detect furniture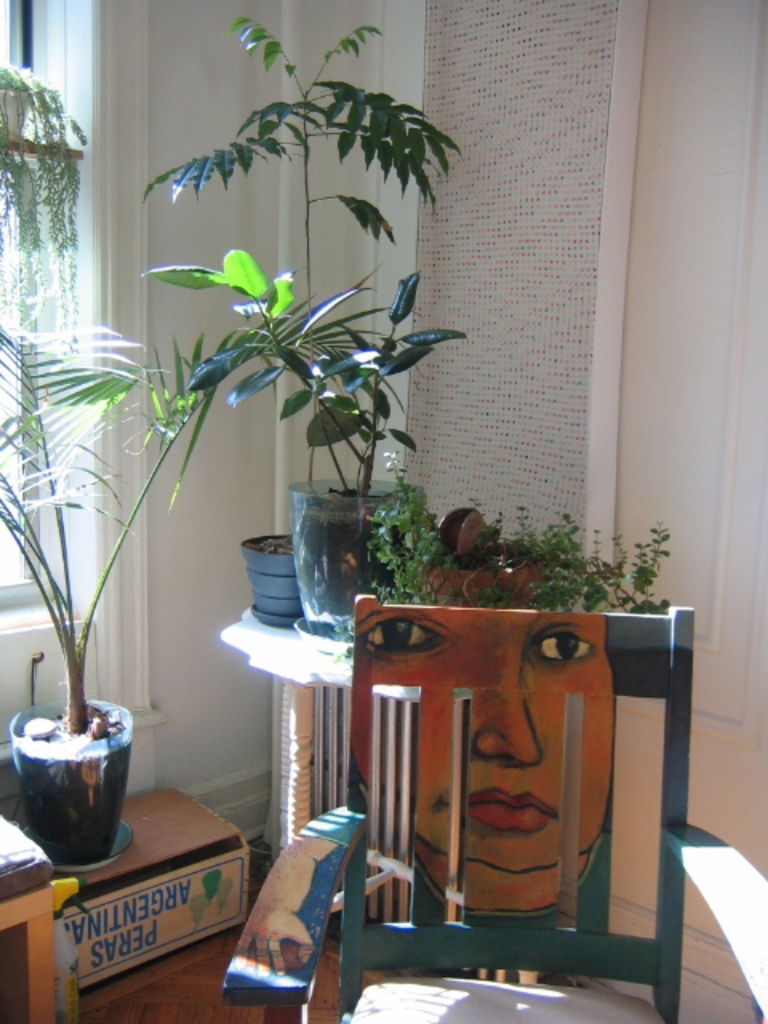
0, 811, 59, 1022
